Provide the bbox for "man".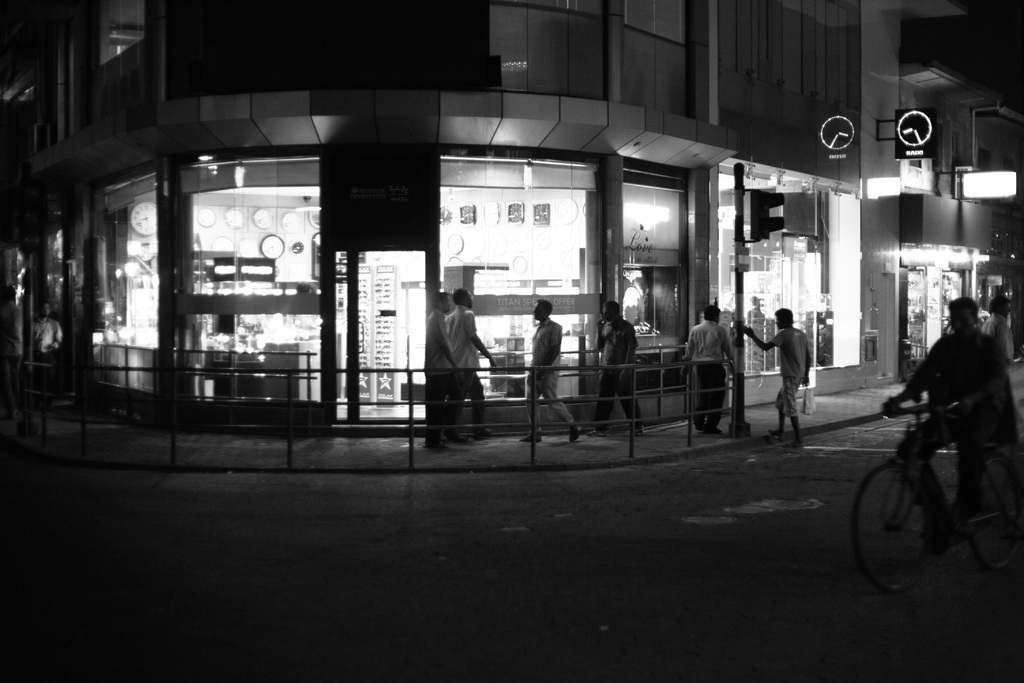
517, 299, 582, 447.
